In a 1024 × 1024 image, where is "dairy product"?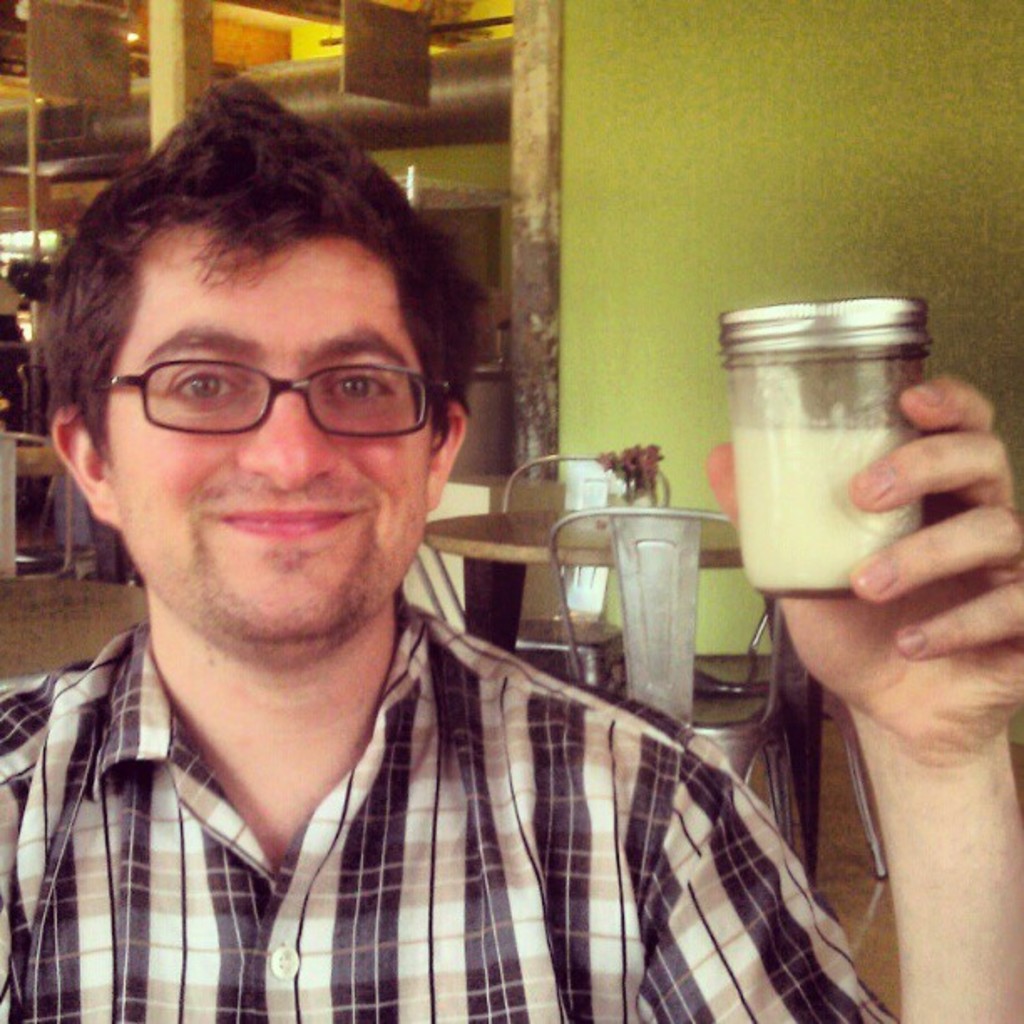
detection(728, 420, 920, 591).
